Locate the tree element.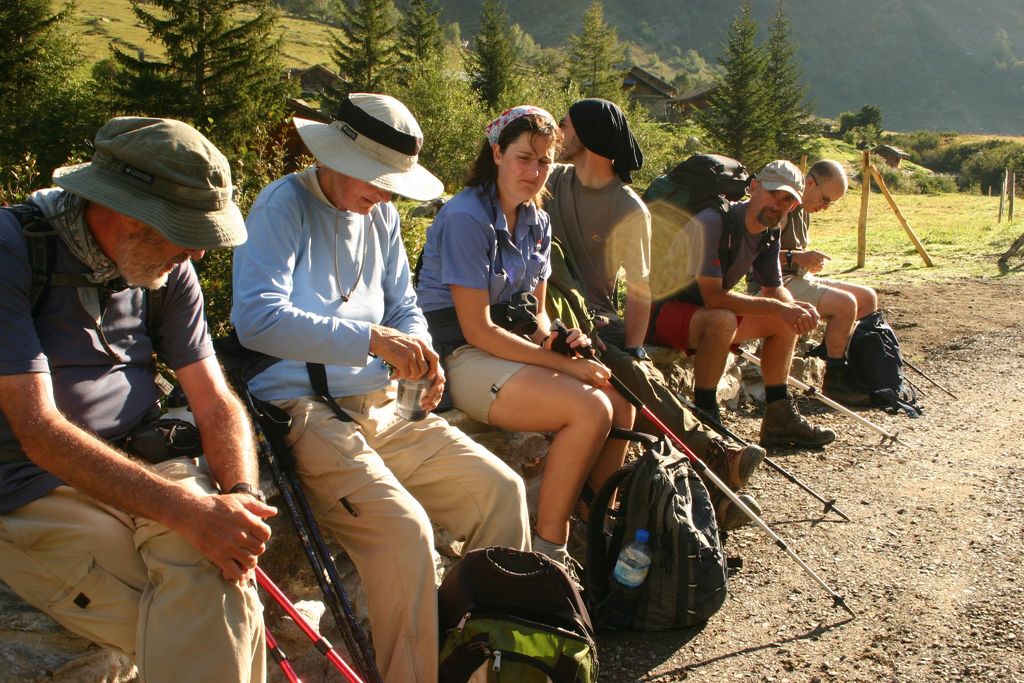
Element bbox: {"left": 442, "top": 0, "right": 526, "bottom": 119}.
